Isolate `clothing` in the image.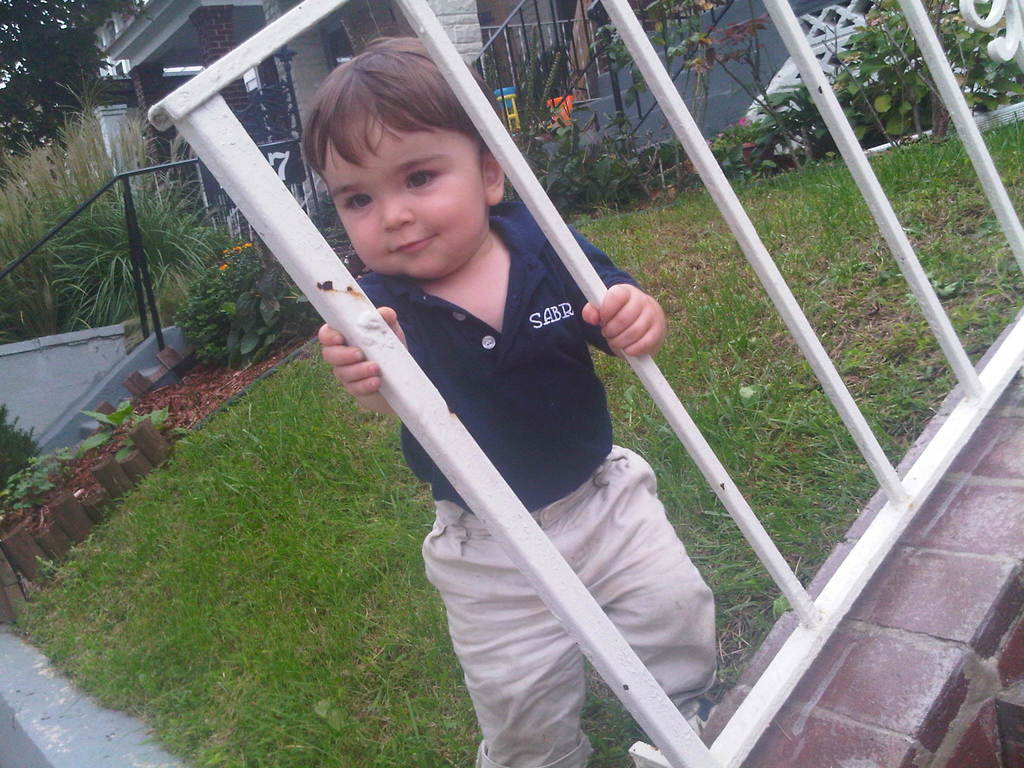
Isolated region: [left=295, top=167, right=681, bottom=694].
